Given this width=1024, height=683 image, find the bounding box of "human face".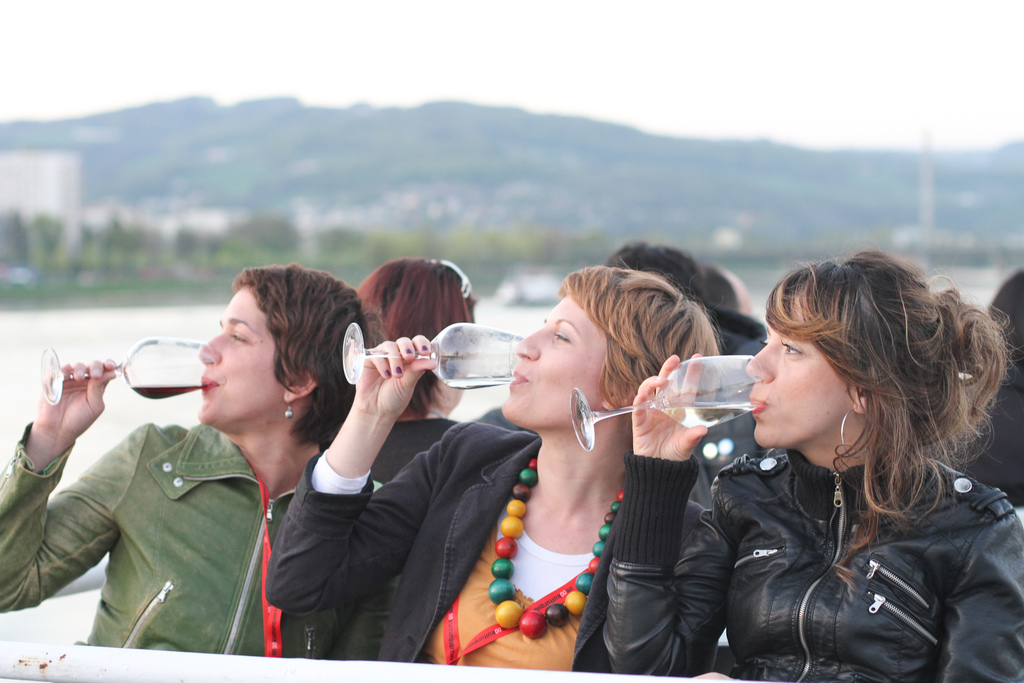
x1=195 y1=284 x2=284 y2=427.
